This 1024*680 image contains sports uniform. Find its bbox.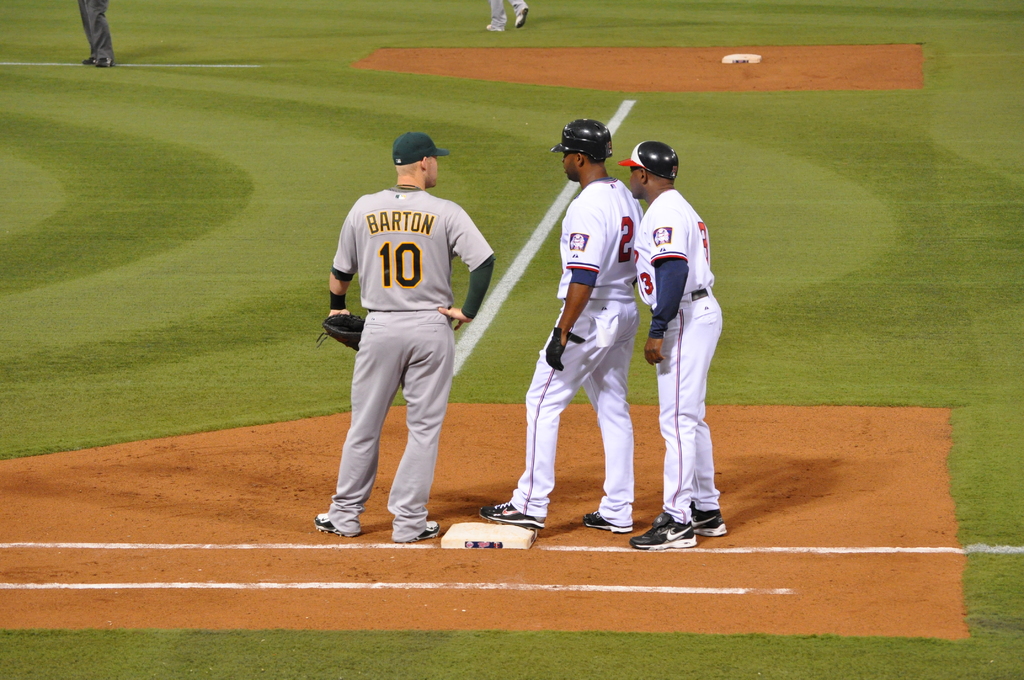
{"x1": 636, "y1": 177, "x2": 735, "y2": 528}.
